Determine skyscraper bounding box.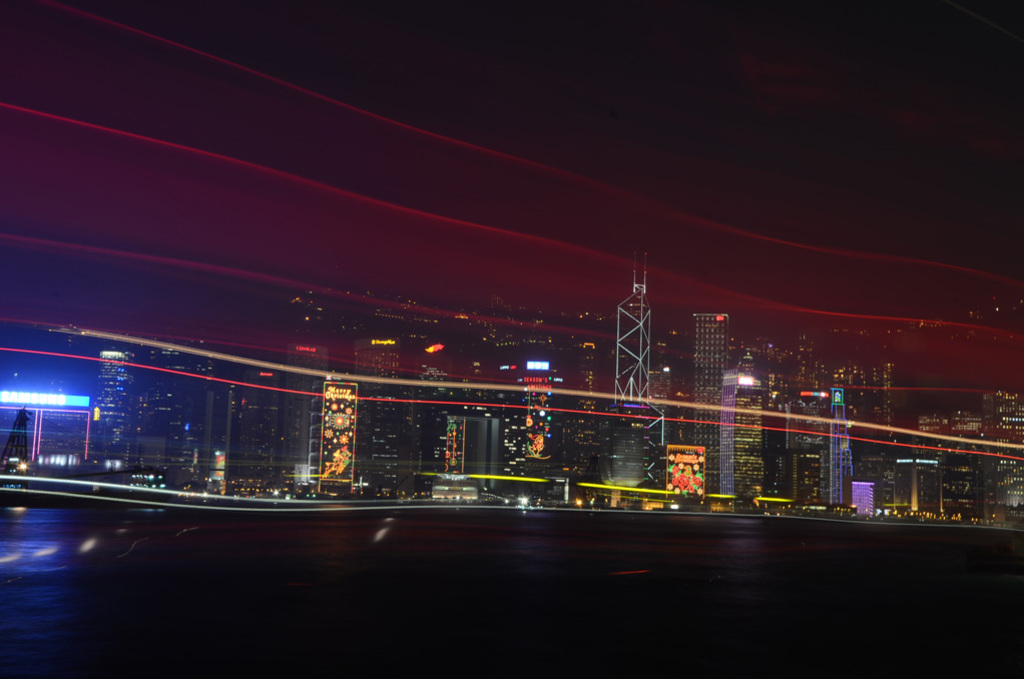
Determined: bbox=[614, 253, 648, 424].
